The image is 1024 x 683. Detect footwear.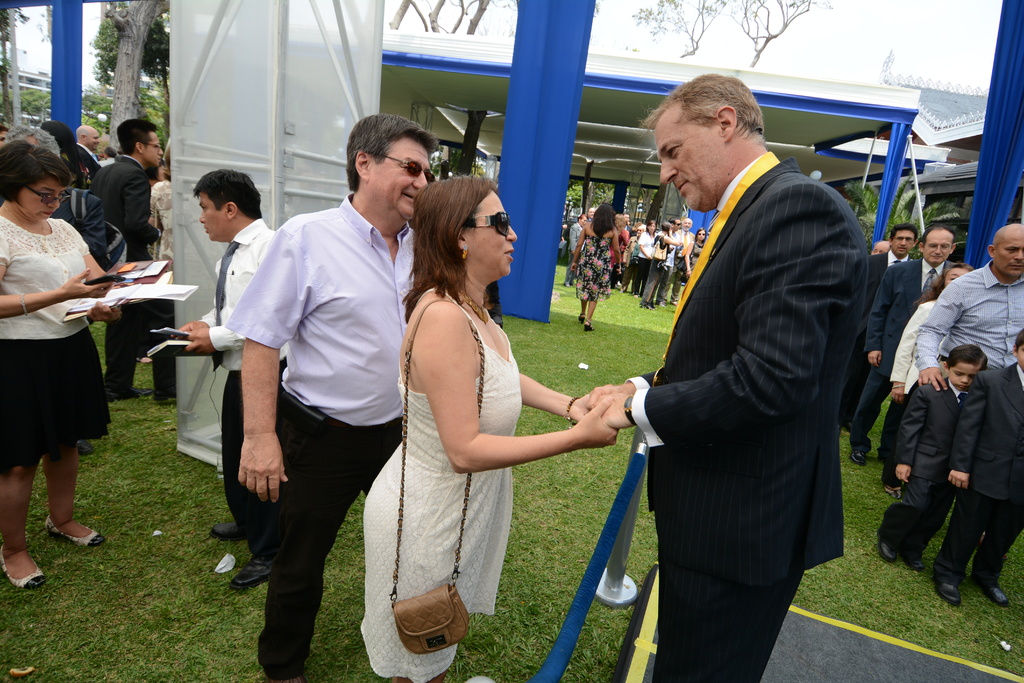
Detection: <region>151, 383, 175, 402</region>.
